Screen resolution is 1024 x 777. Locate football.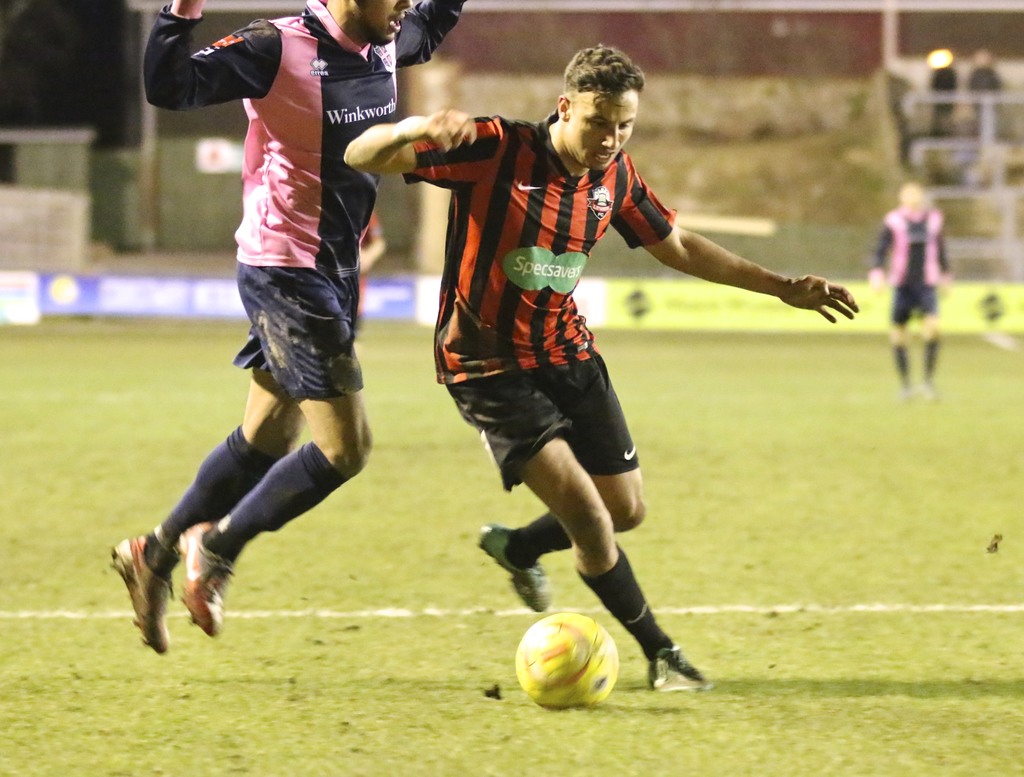
bbox=[513, 610, 625, 705].
